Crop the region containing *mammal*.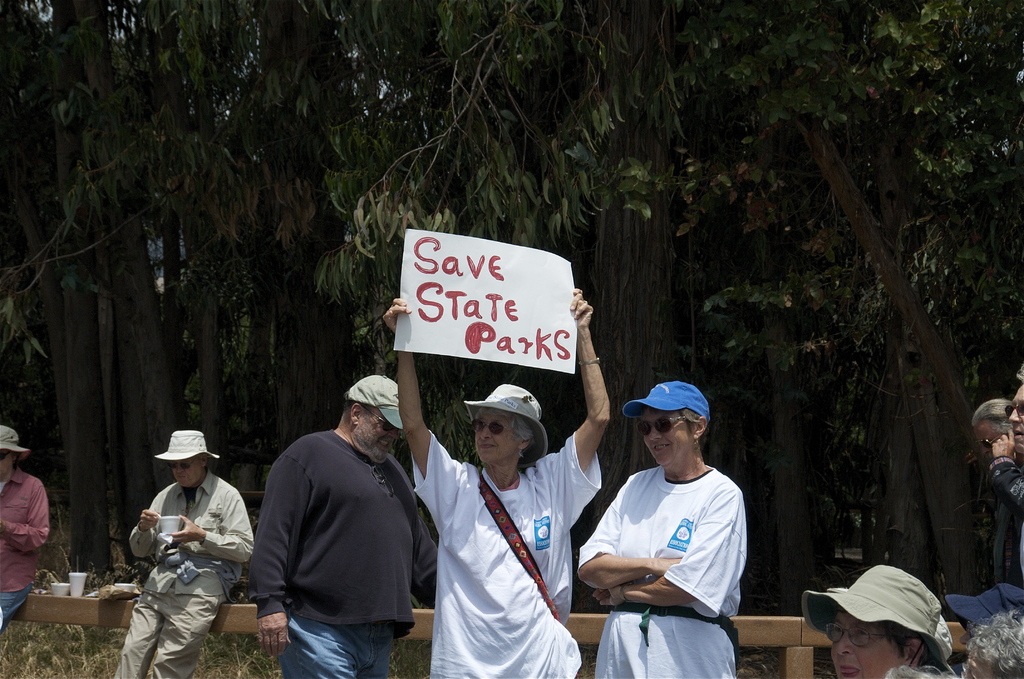
Crop region: (x1=0, y1=423, x2=49, y2=642).
